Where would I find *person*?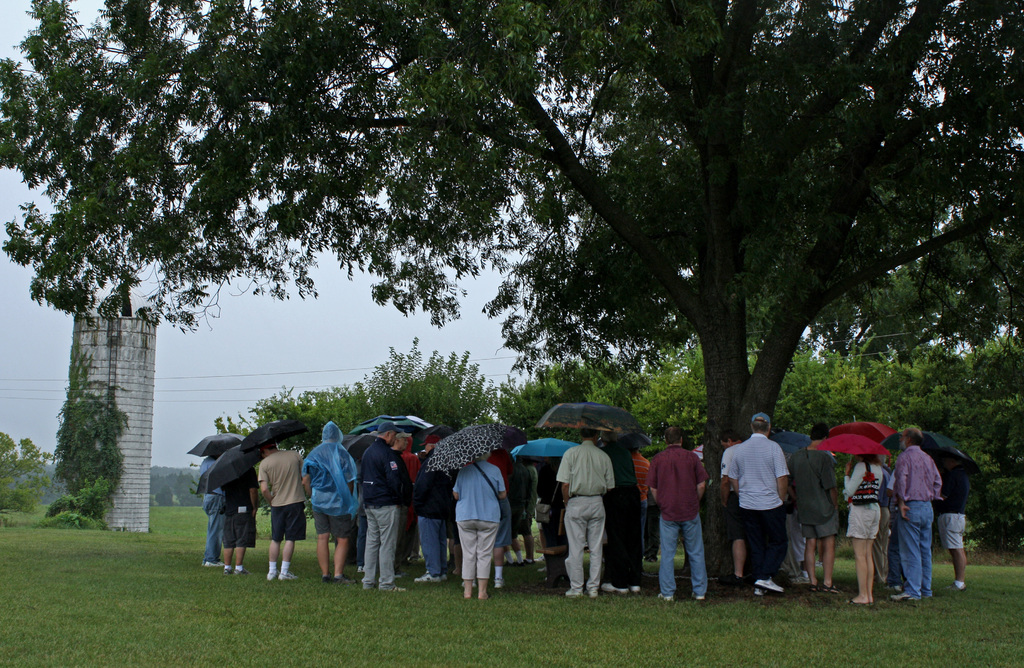
At box=[452, 448, 513, 602].
